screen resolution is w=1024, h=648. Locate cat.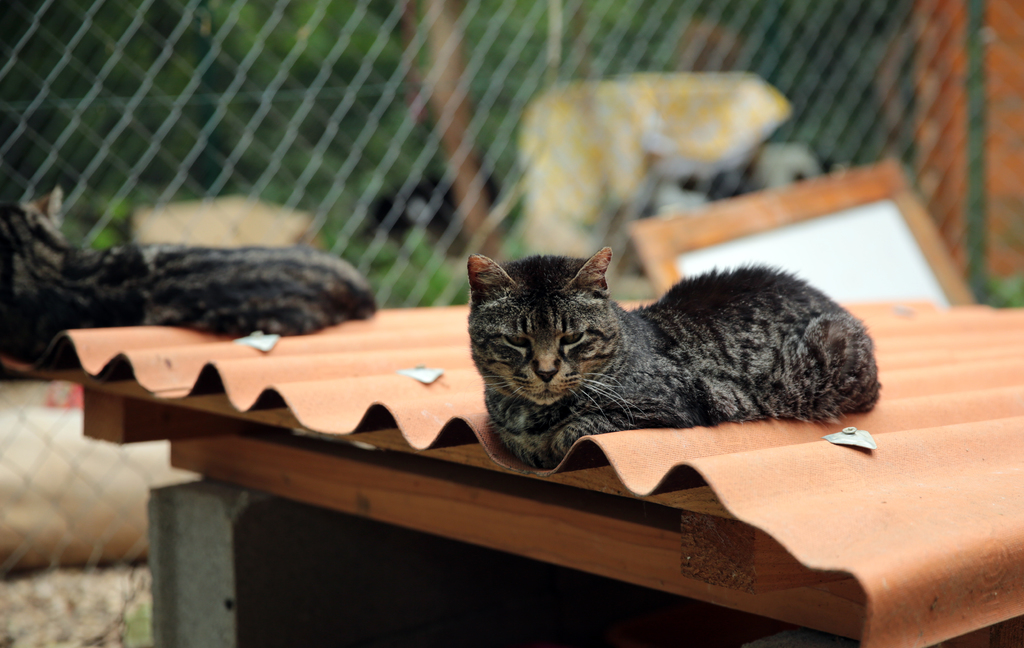
[460, 234, 886, 476].
